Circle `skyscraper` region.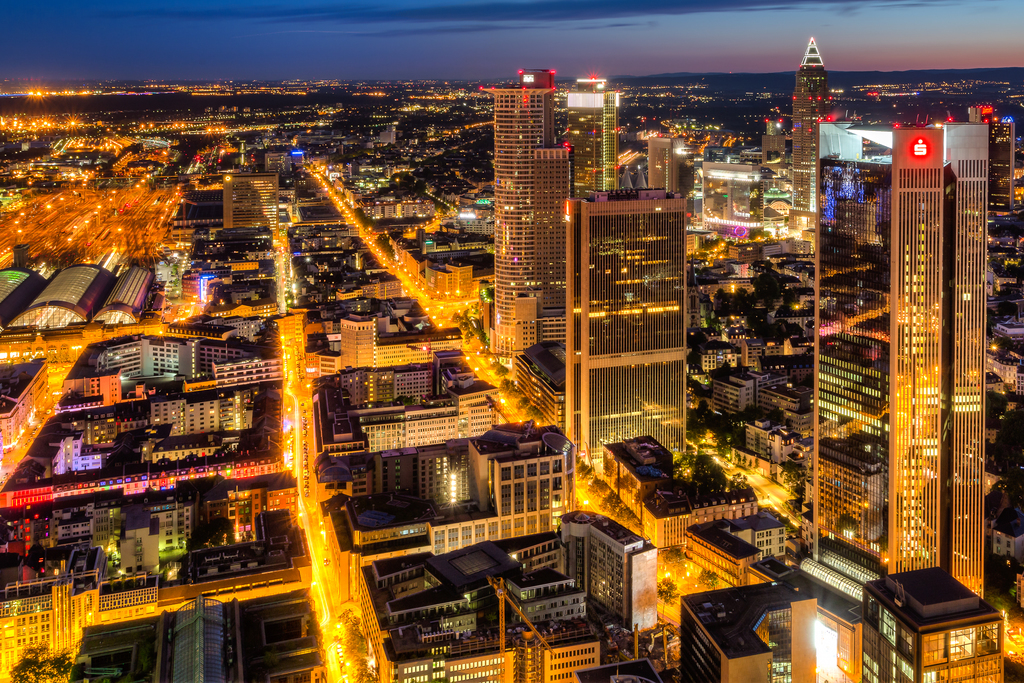
Region: (861,567,1004,680).
